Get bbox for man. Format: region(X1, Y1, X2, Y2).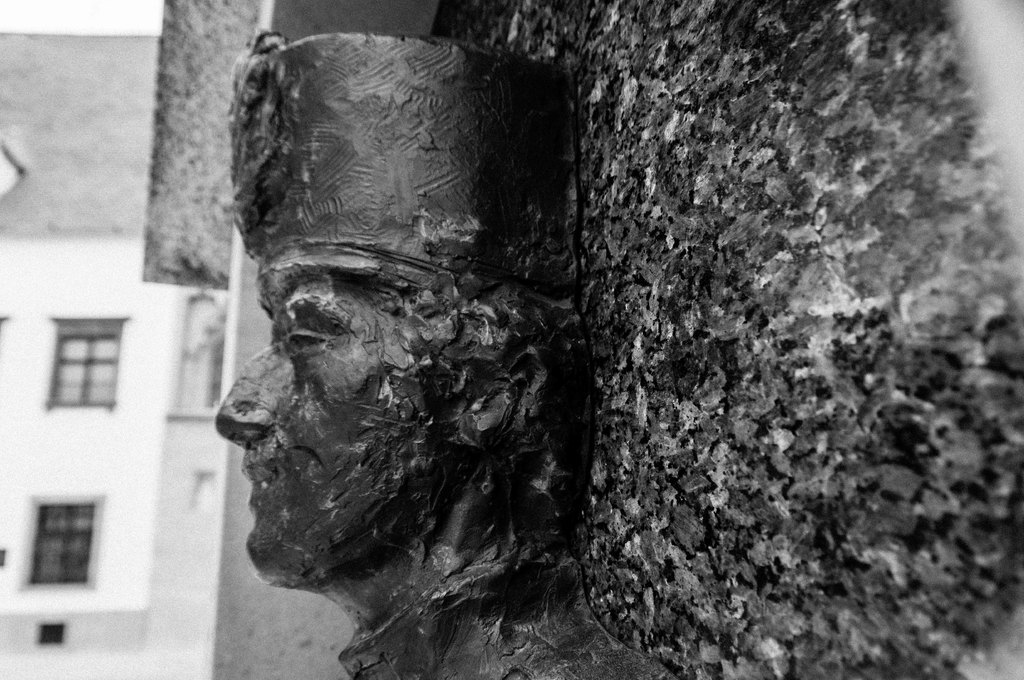
region(195, 26, 708, 679).
